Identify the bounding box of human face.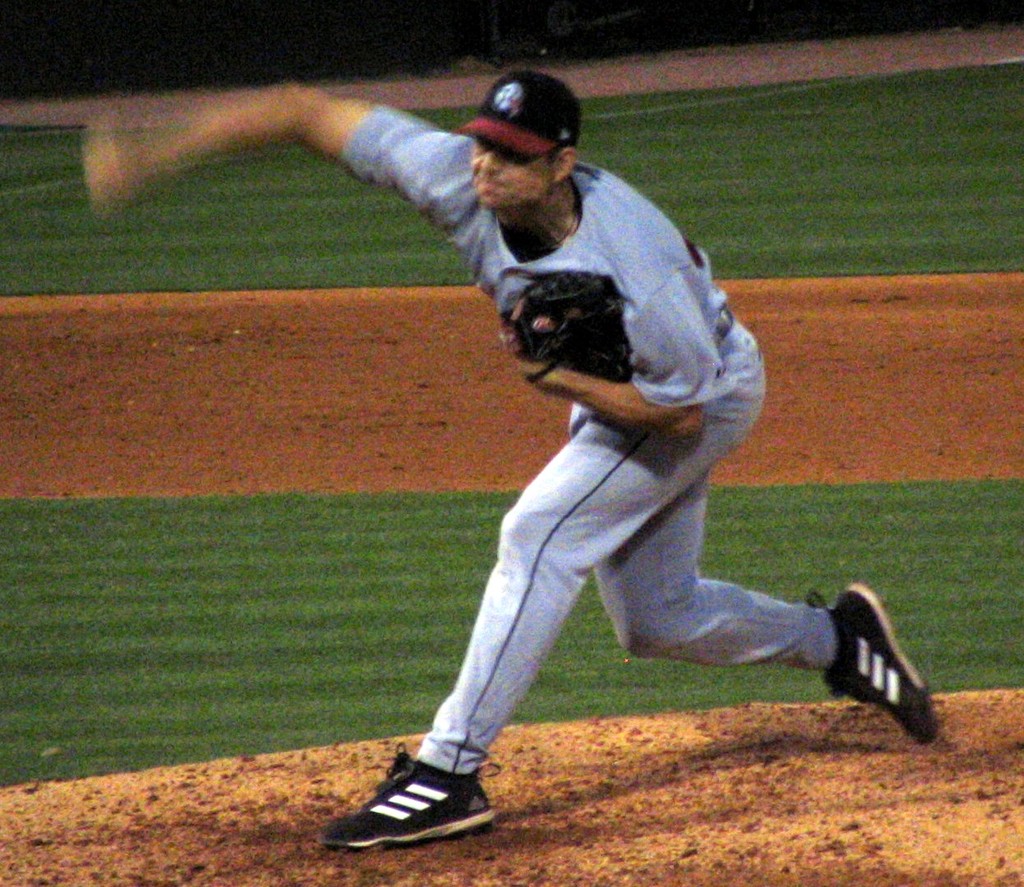
{"left": 476, "top": 139, "right": 558, "bottom": 206}.
